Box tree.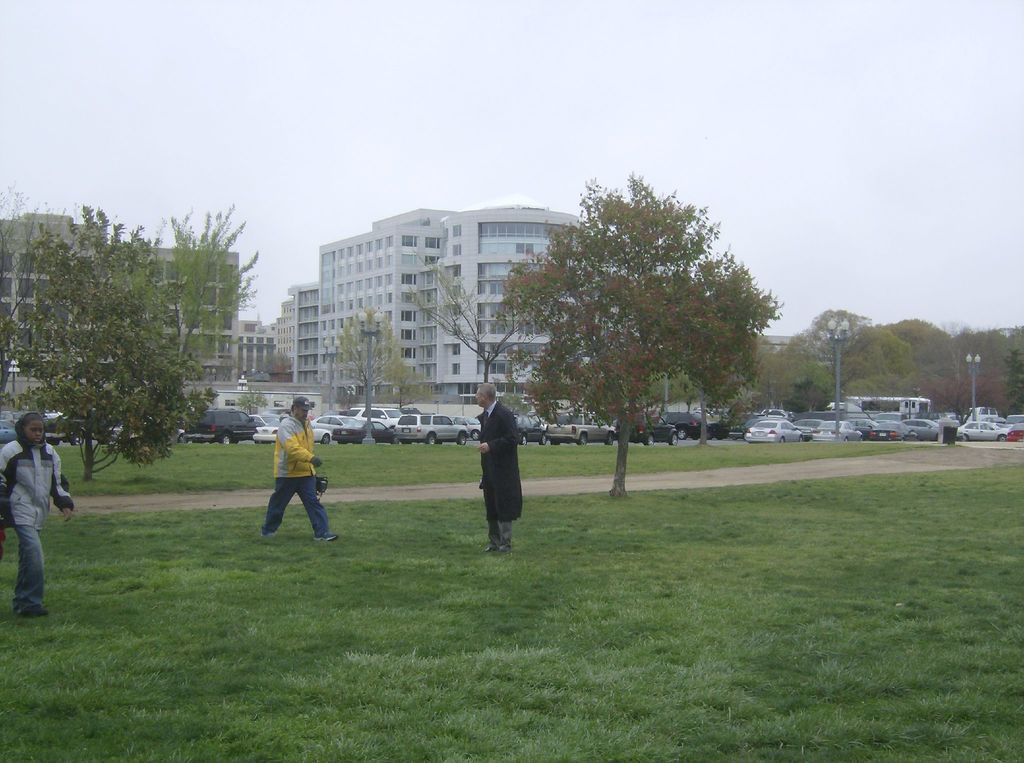
912:309:1023:433.
